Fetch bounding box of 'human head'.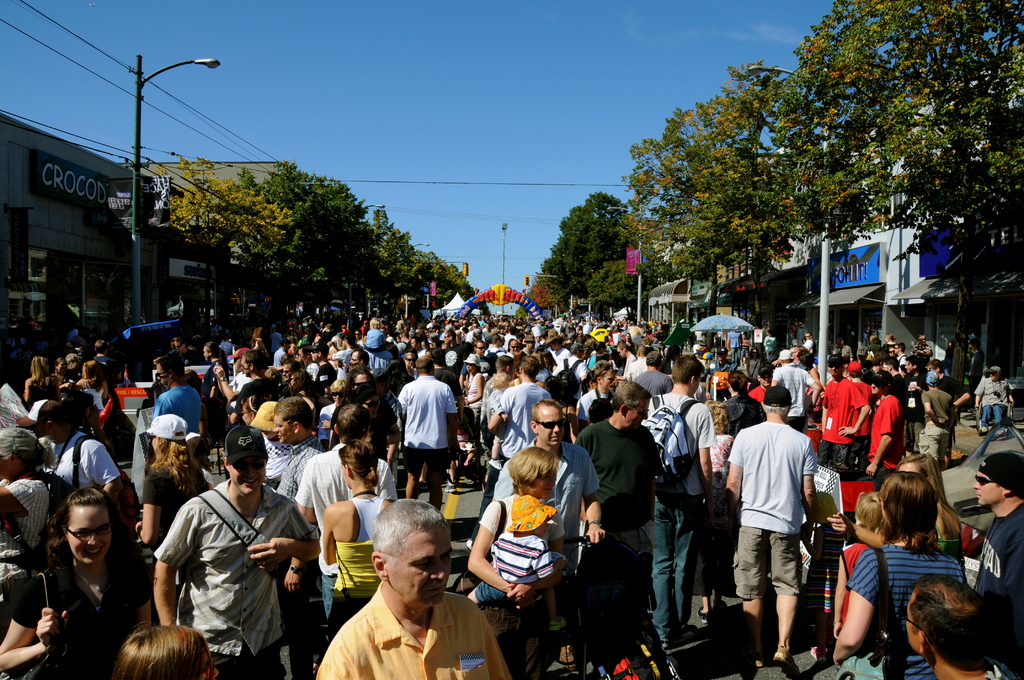
Bbox: [left=154, top=357, right=183, bottom=389].
